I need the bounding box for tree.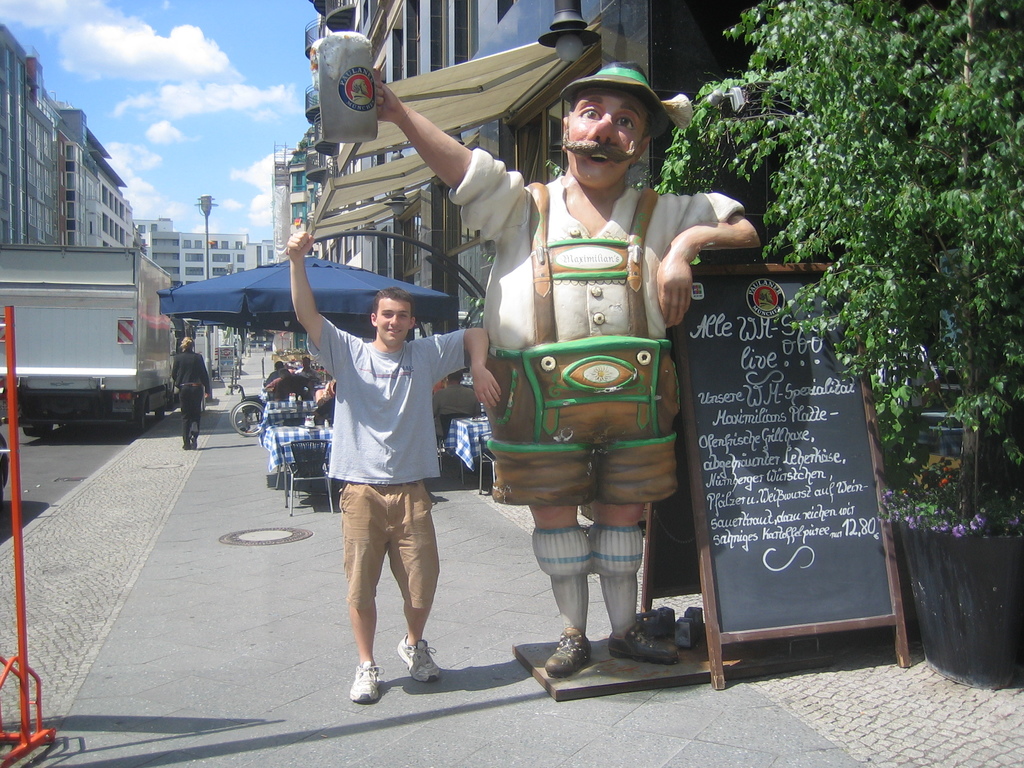
Here it is: bbox=(664, 0, 1023, 459).
